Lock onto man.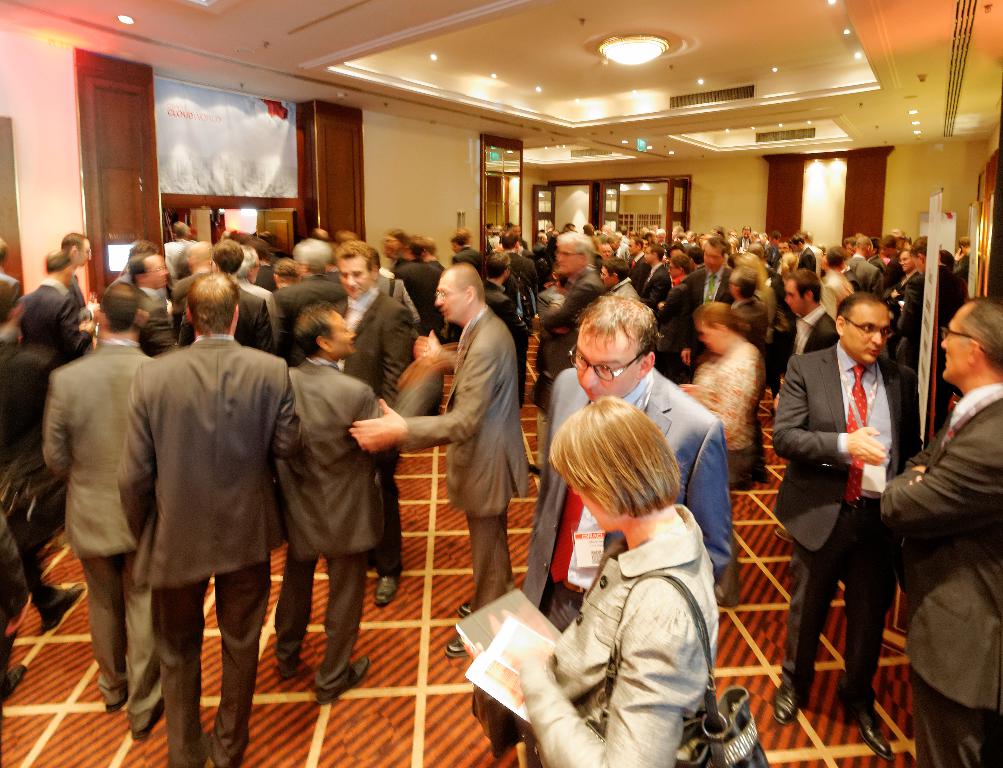
Locked: <box>0,275,83,625</box>.
